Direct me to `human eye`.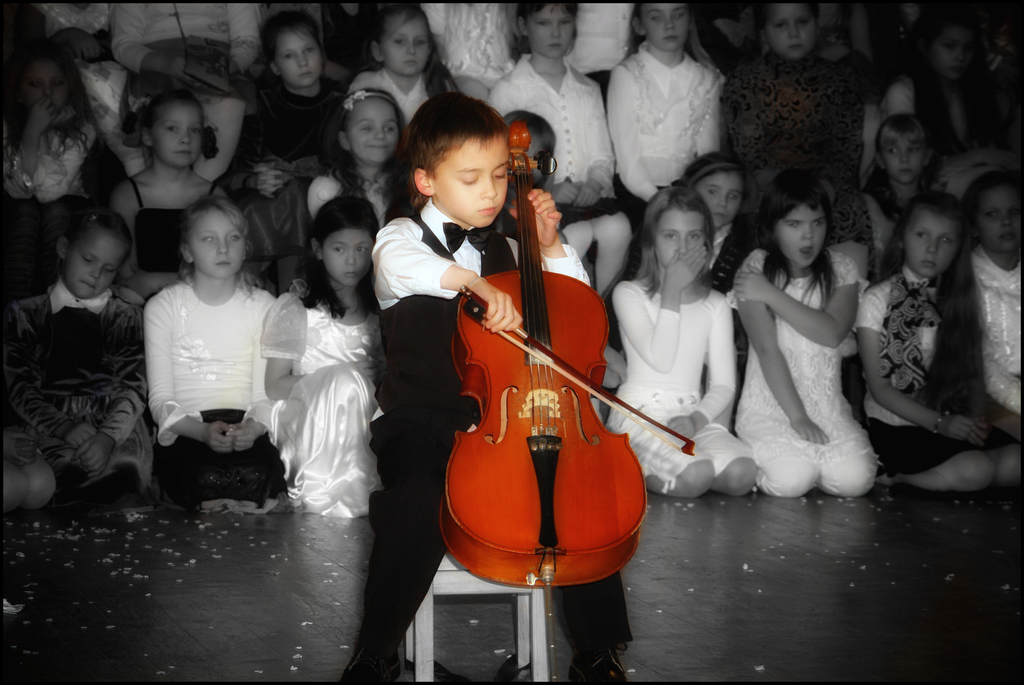
Direction: box=[356, 244, 369, 252].
